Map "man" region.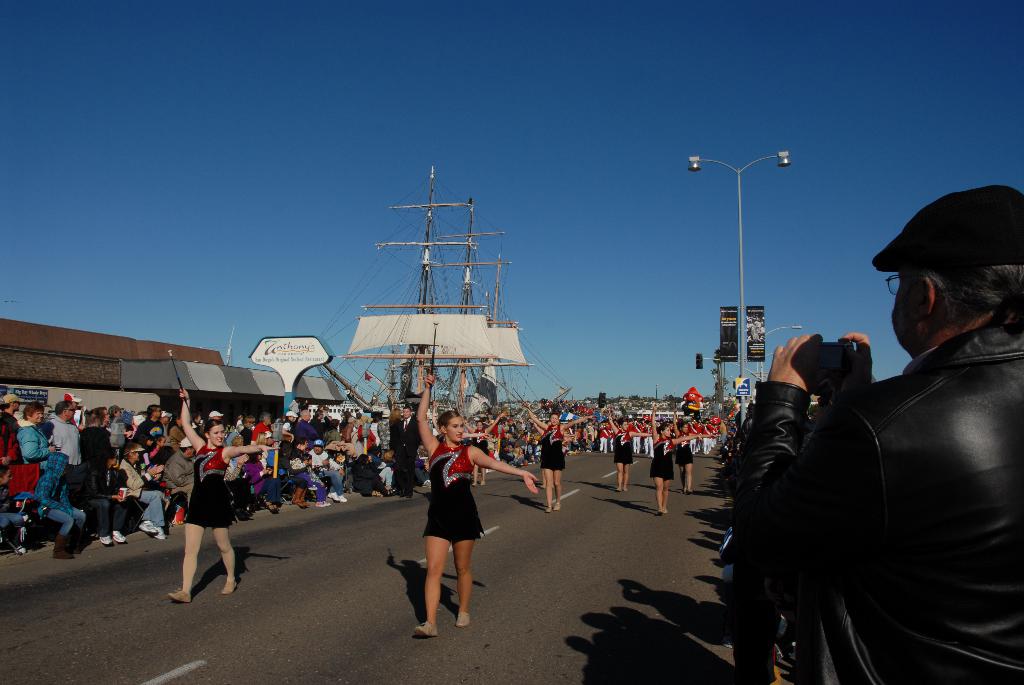
Mapped to 742/185/1018/684.
